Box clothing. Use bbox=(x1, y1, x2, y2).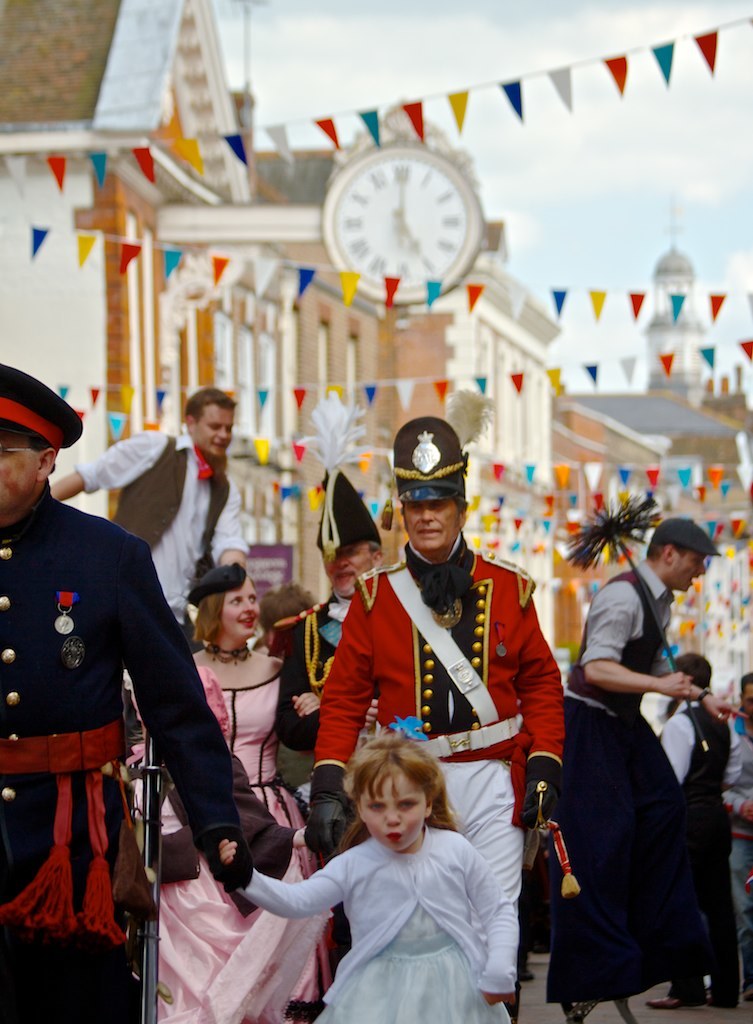
bbox=(536, 563, 709, 1005).
